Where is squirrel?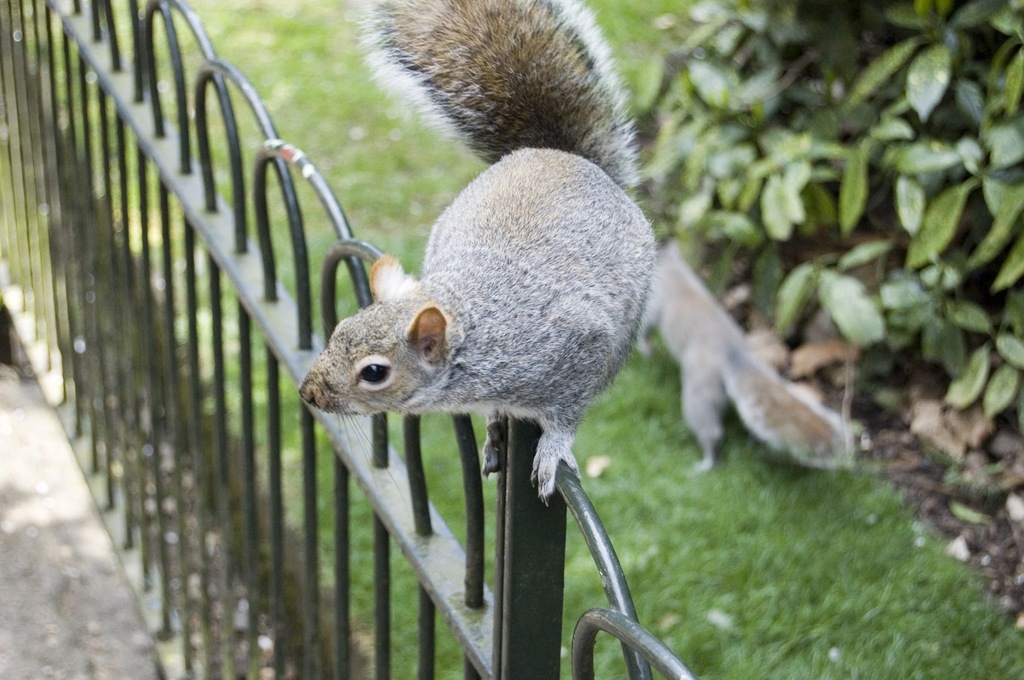
(left=635, top=239, right=847, bottom=471).
